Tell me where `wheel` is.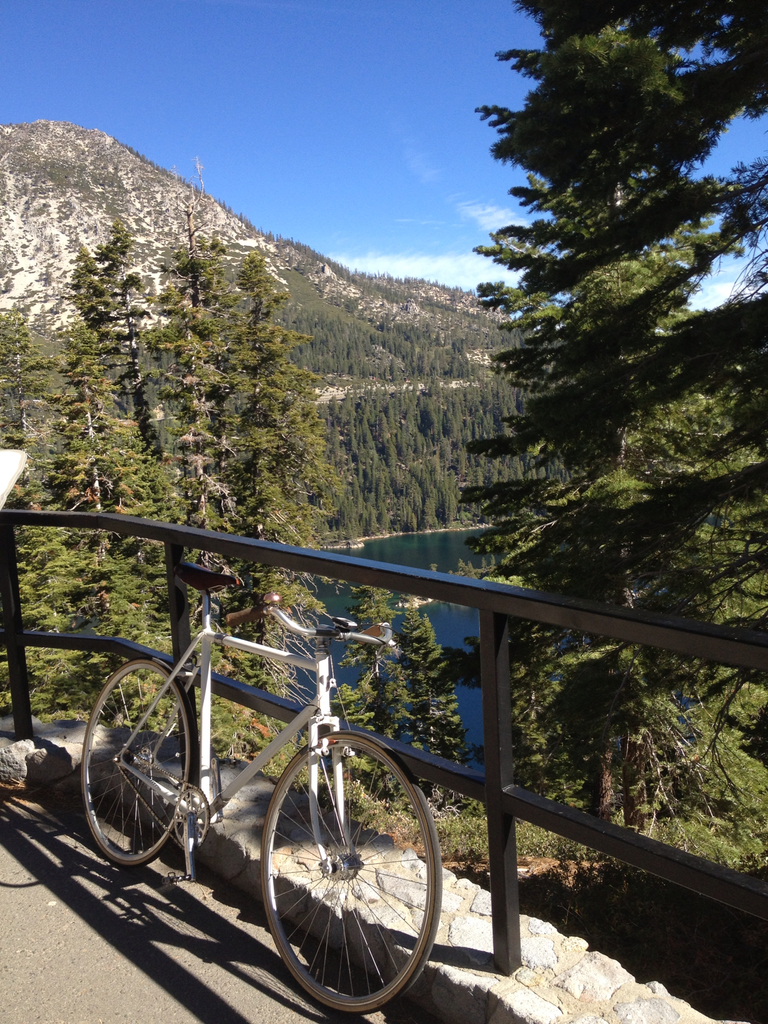
`wheel` is at bbox=(79, 653, 196, 865).
